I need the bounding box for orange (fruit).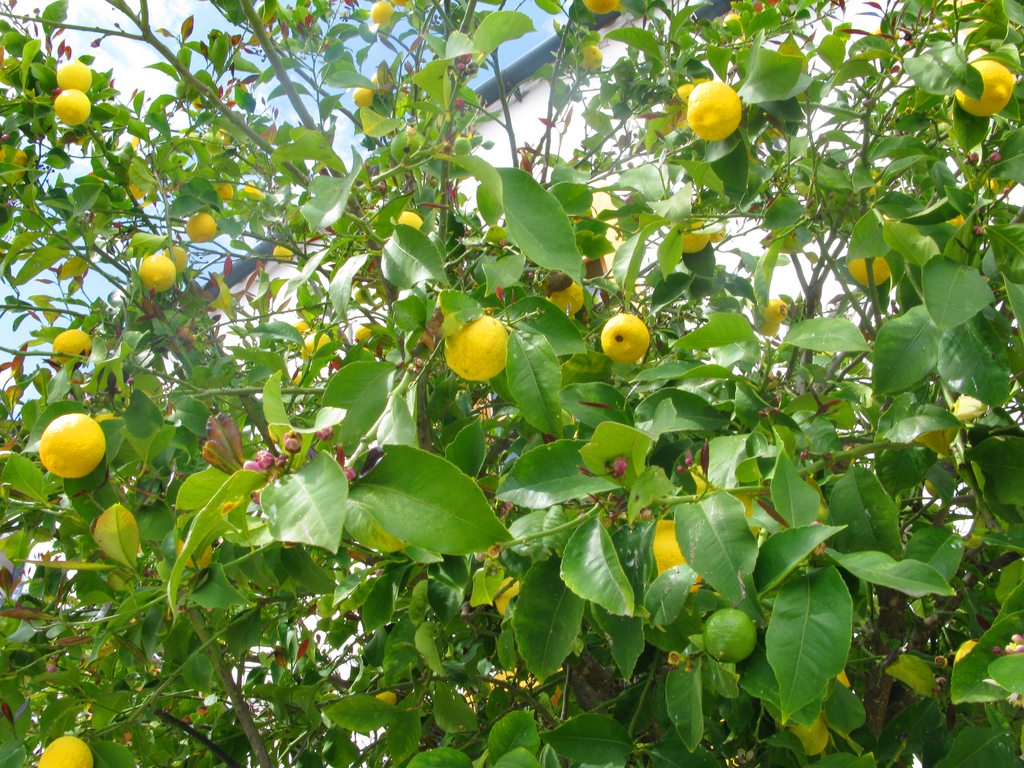
Here it is: bbox=[61, 326, 97, 367].
